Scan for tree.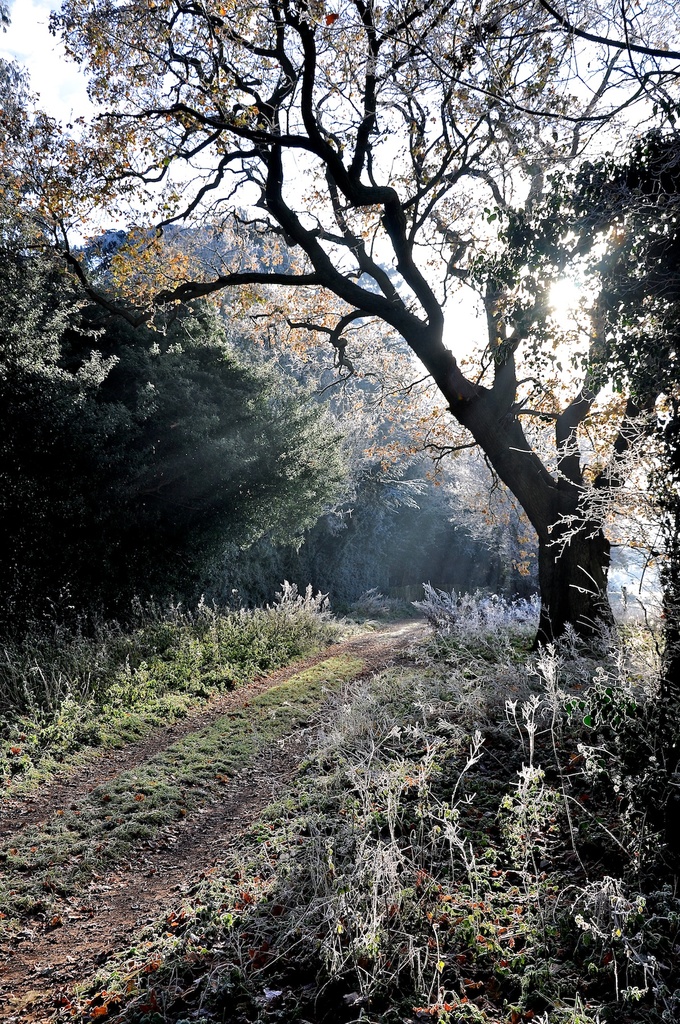
Scan result: 0,196,381,700.
